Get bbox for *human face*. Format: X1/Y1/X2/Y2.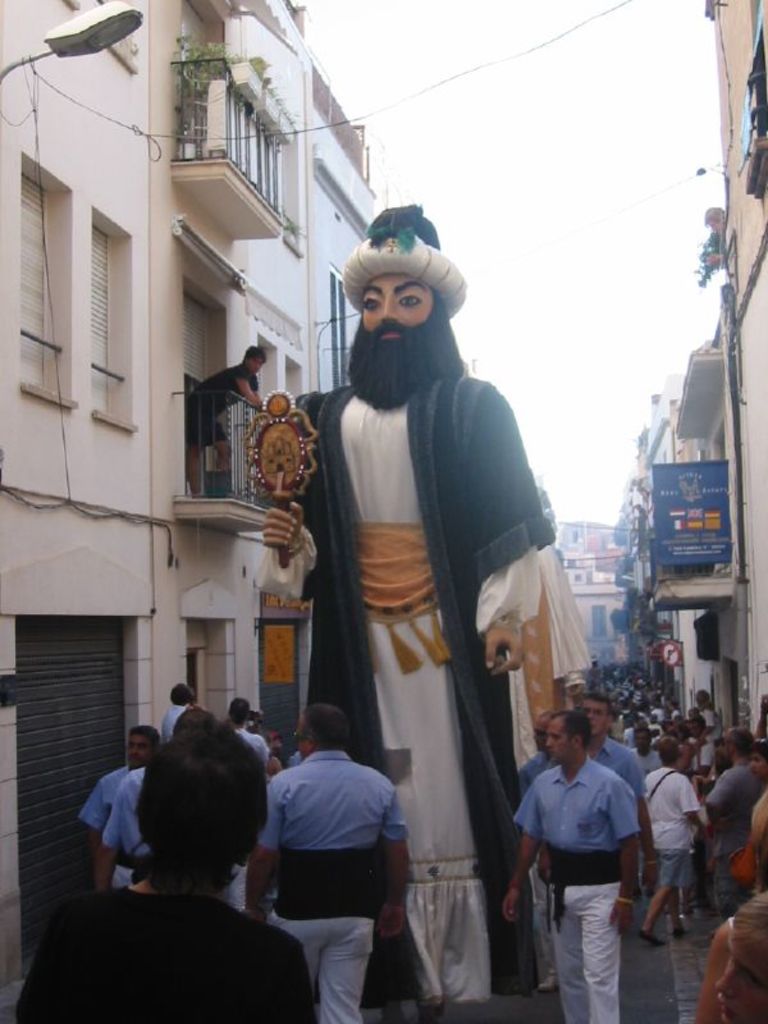
360/268/434/362.
